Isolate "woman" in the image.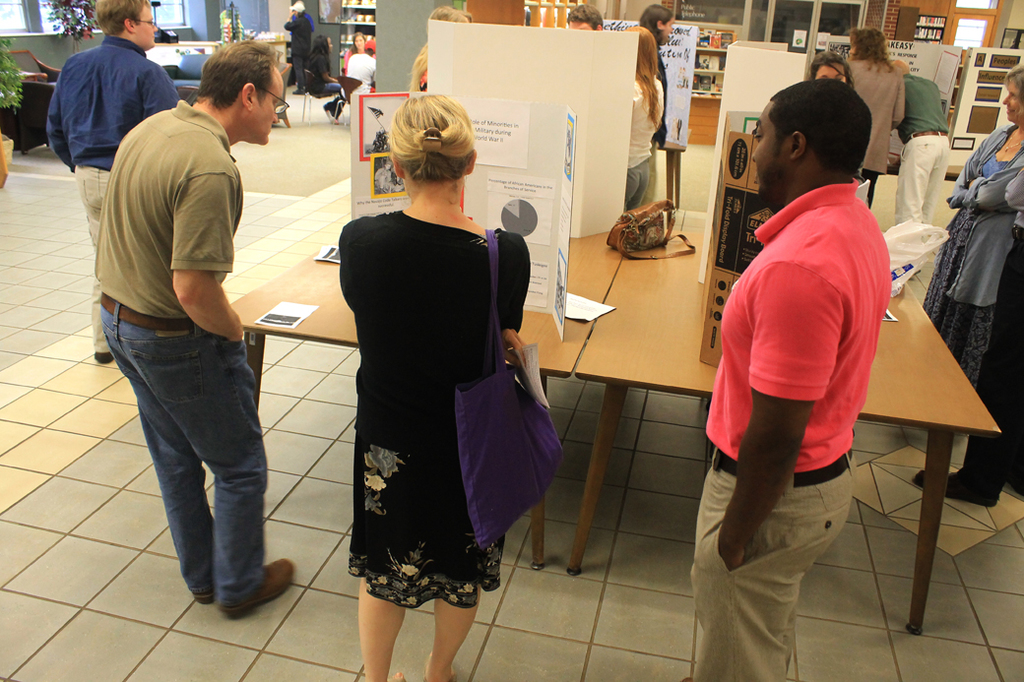
Isolated region: box=[304, 31, 346, 119].
